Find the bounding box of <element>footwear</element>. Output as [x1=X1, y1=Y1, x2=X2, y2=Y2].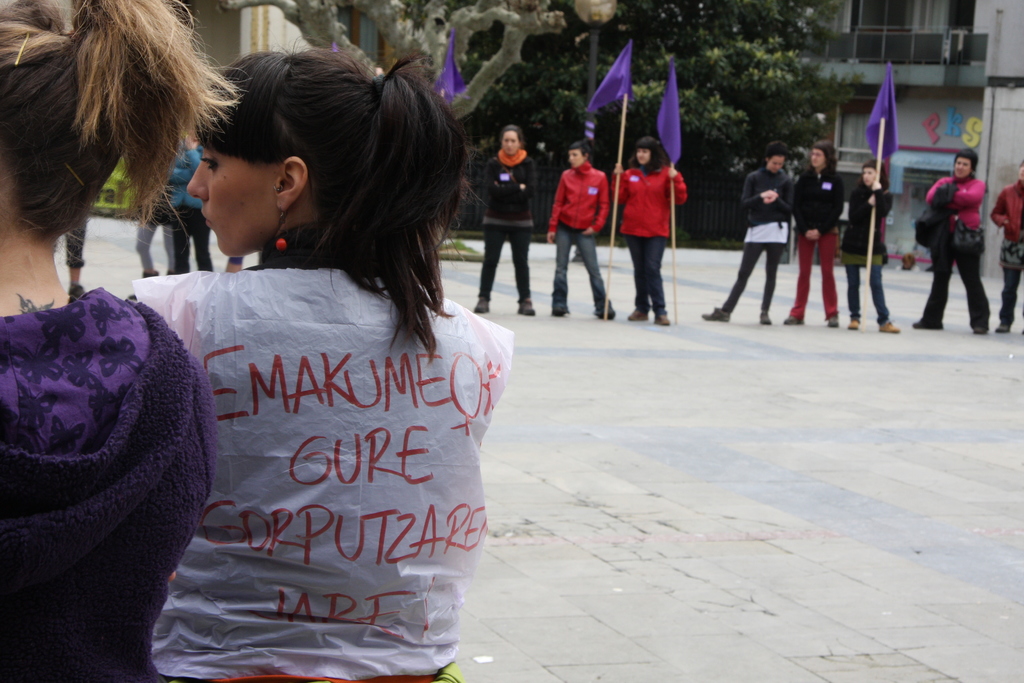
[x1=832, y1=318, x2=840, y2=329].
